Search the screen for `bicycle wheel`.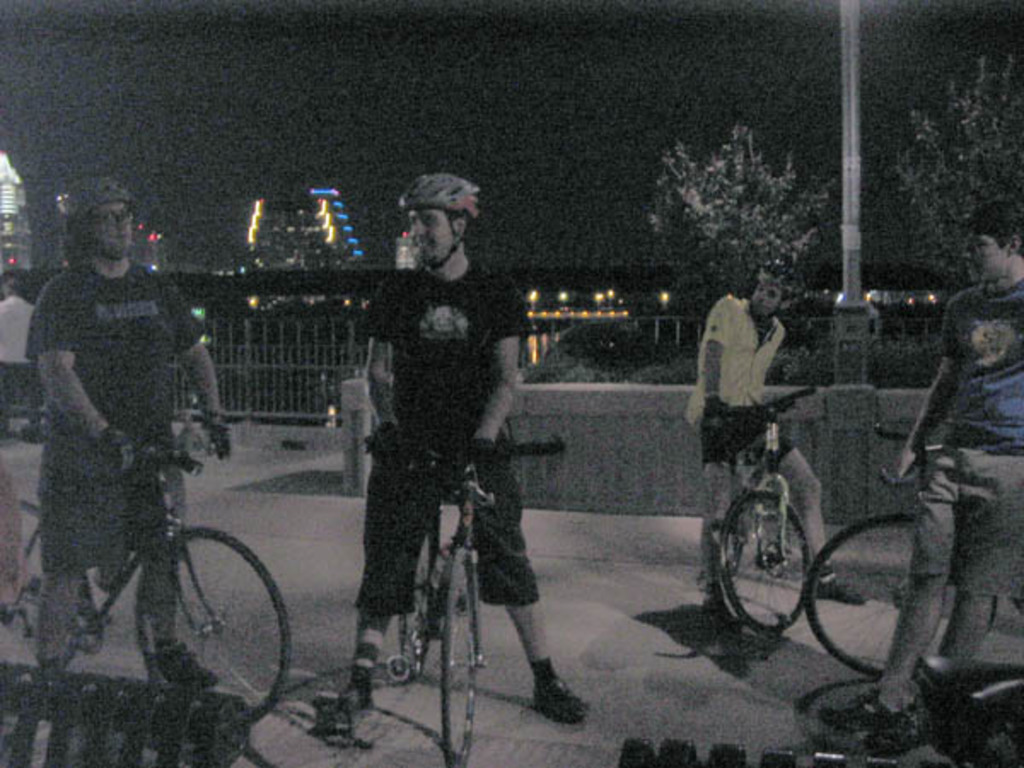
Found at box(0, 497, 79, 671).
